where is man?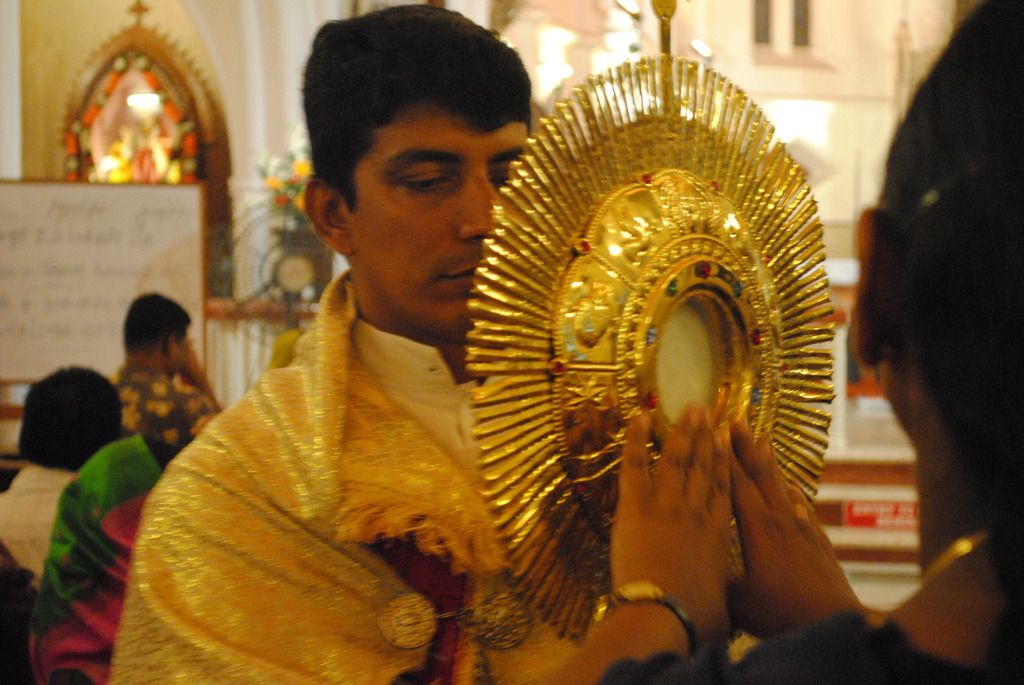
x1=97 y1=1 x2=617 y2=684.
